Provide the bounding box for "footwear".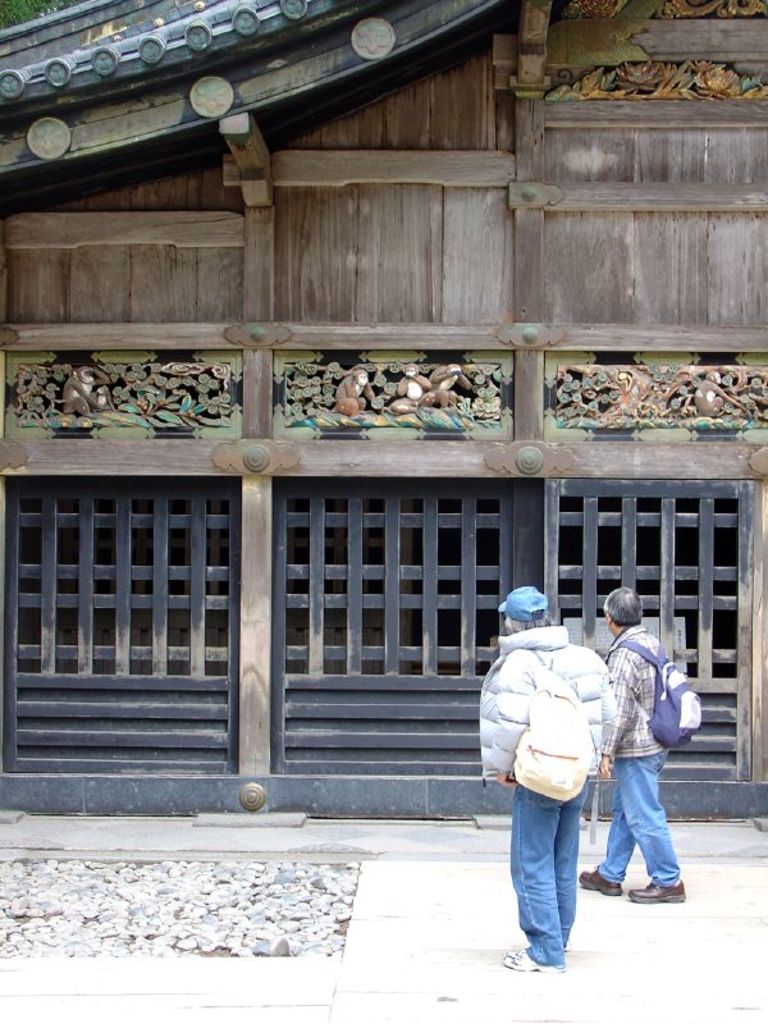
crop(581, 865, 621, 899).
